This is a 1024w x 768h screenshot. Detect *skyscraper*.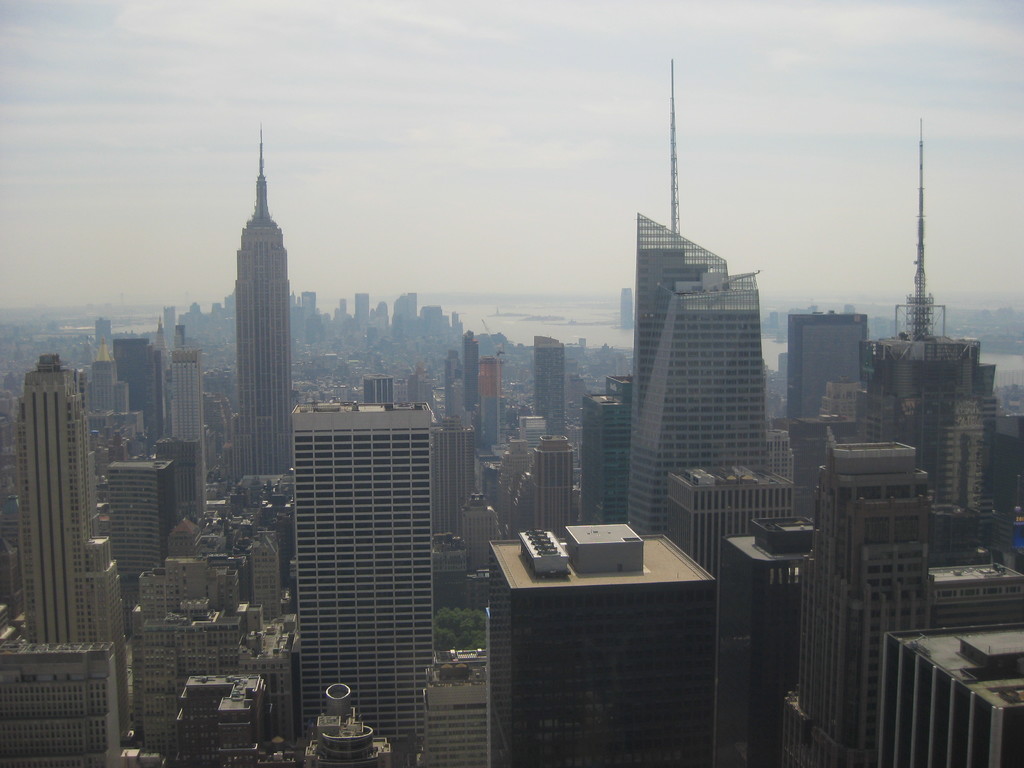
<box>438,415,471,579</box>.
